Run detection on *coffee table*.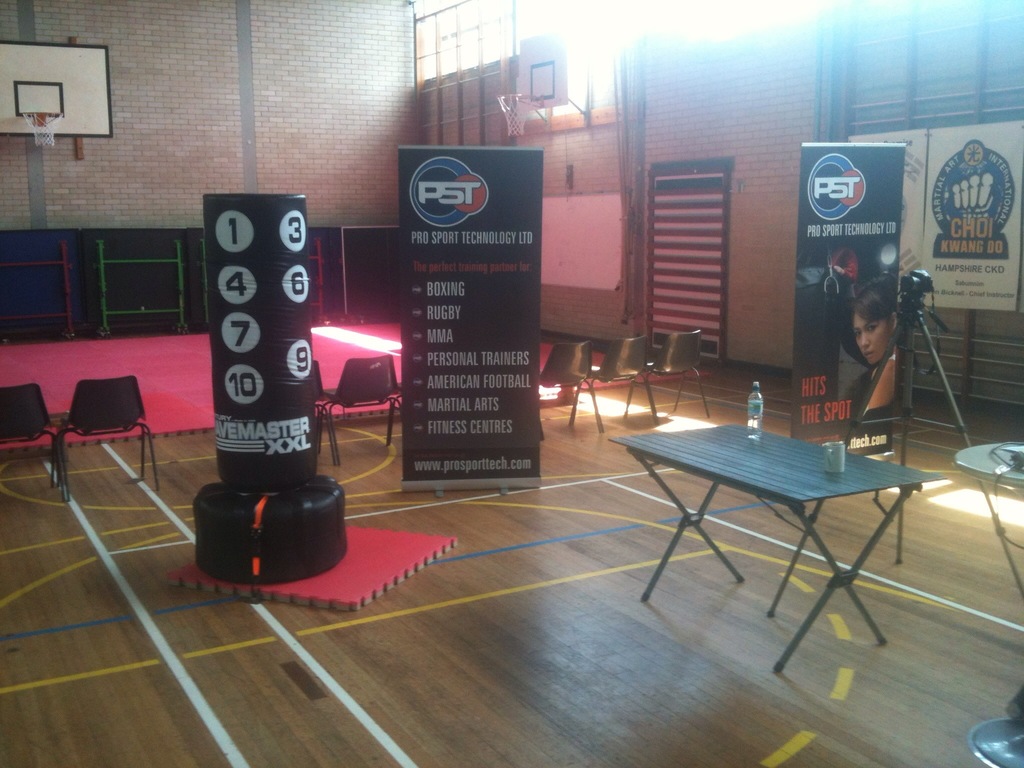
Result: (618,395,956,653).
